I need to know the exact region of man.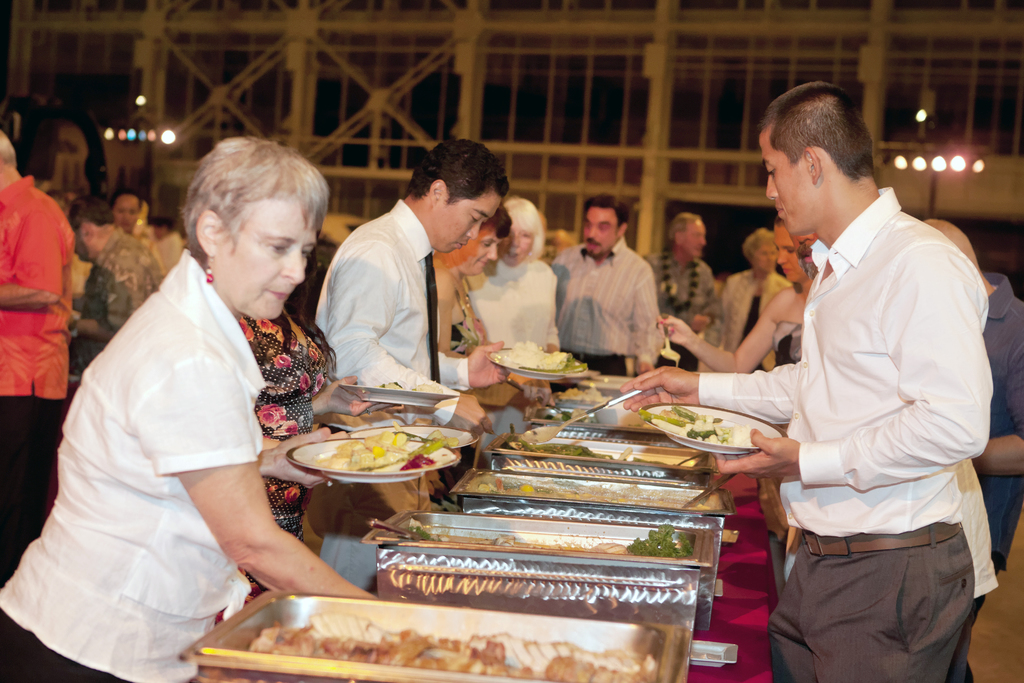
Region: <box>74,185,170,358</box>.
